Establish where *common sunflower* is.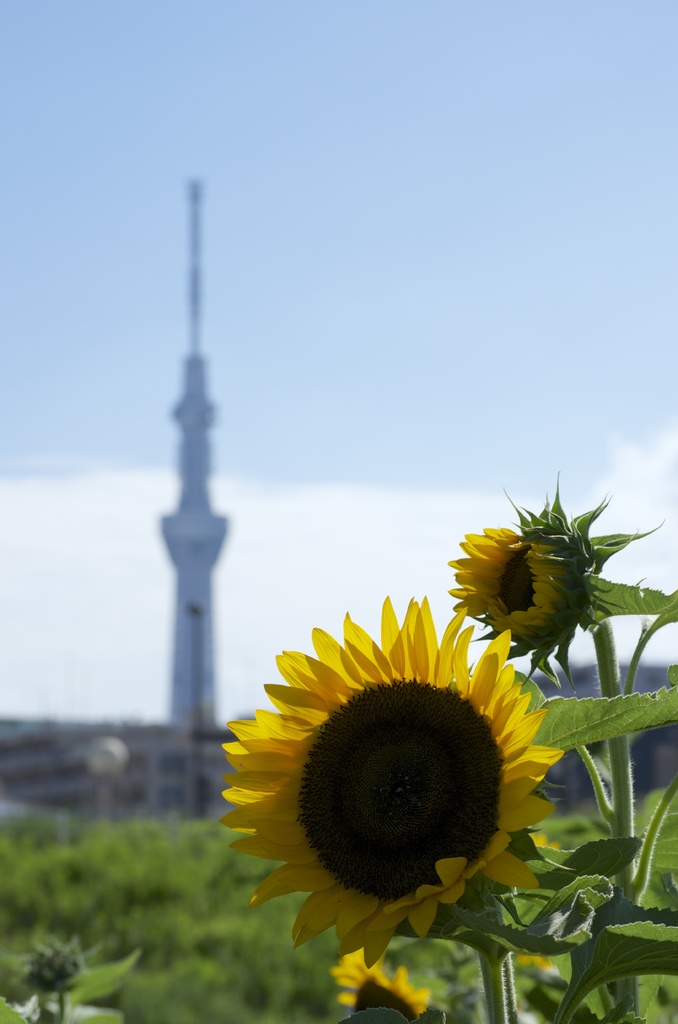
Established at left=220, top=595, right=560, bottom=968.
